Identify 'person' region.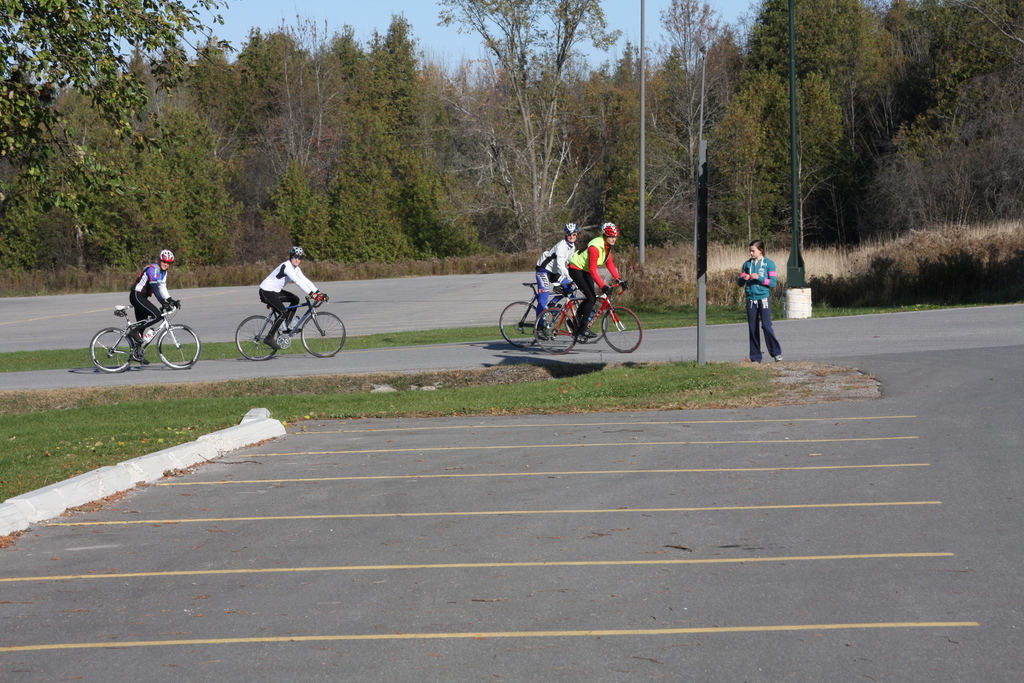
Region: (737, 236, 785, 361).
